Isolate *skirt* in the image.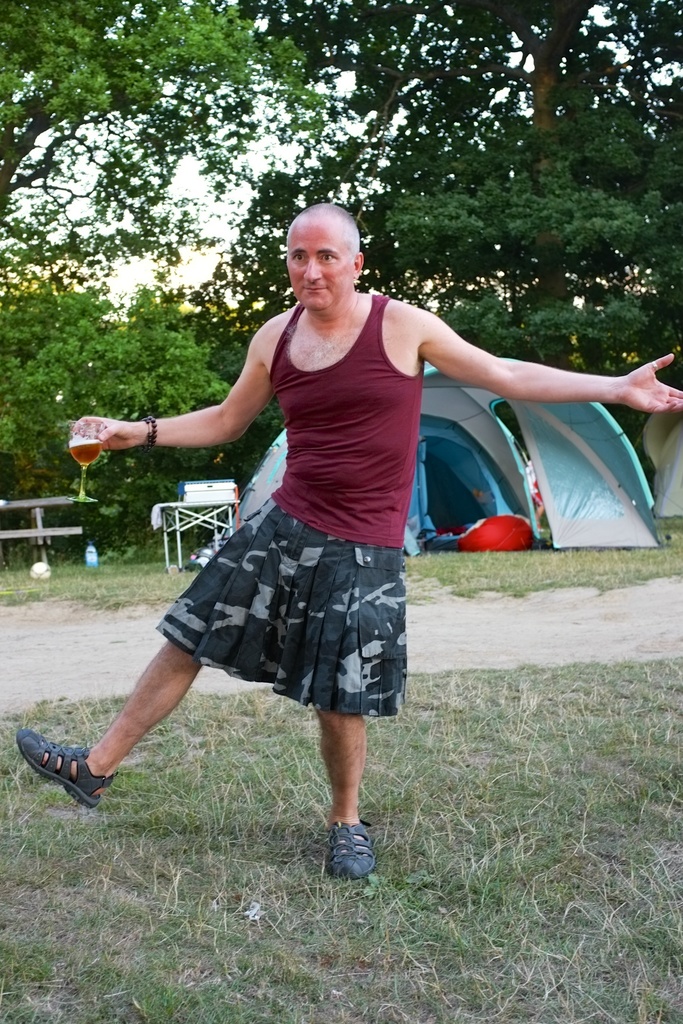
Isolated region: <bbox>155, 495, 407, 717</bbox>.
